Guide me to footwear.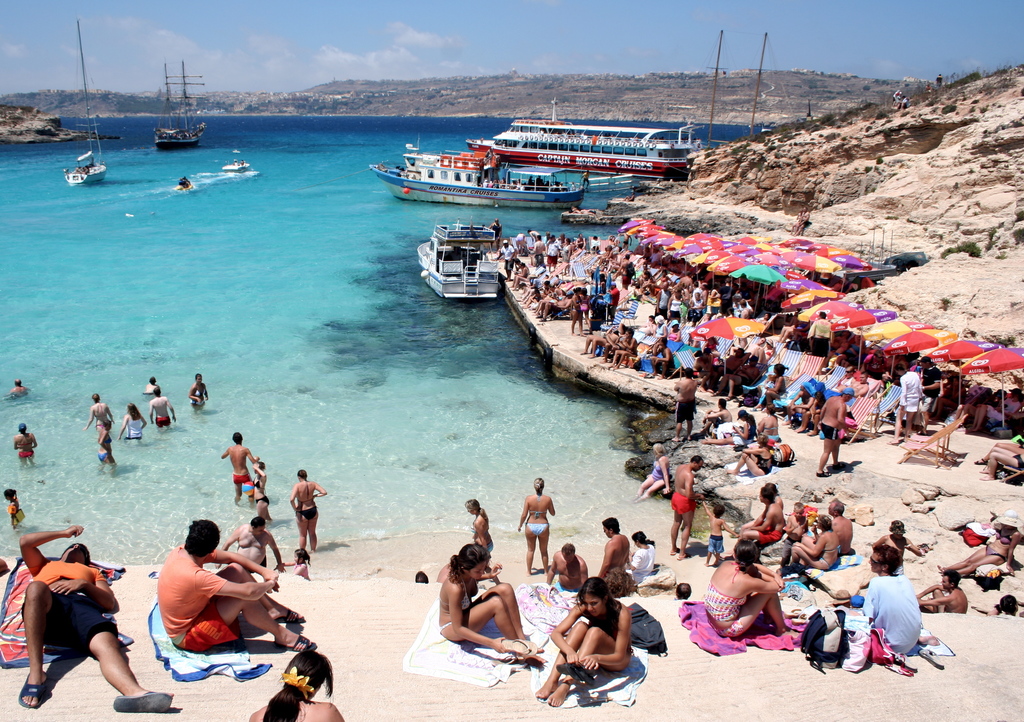
Guidance: Rect(832, 461, 843, 469).
